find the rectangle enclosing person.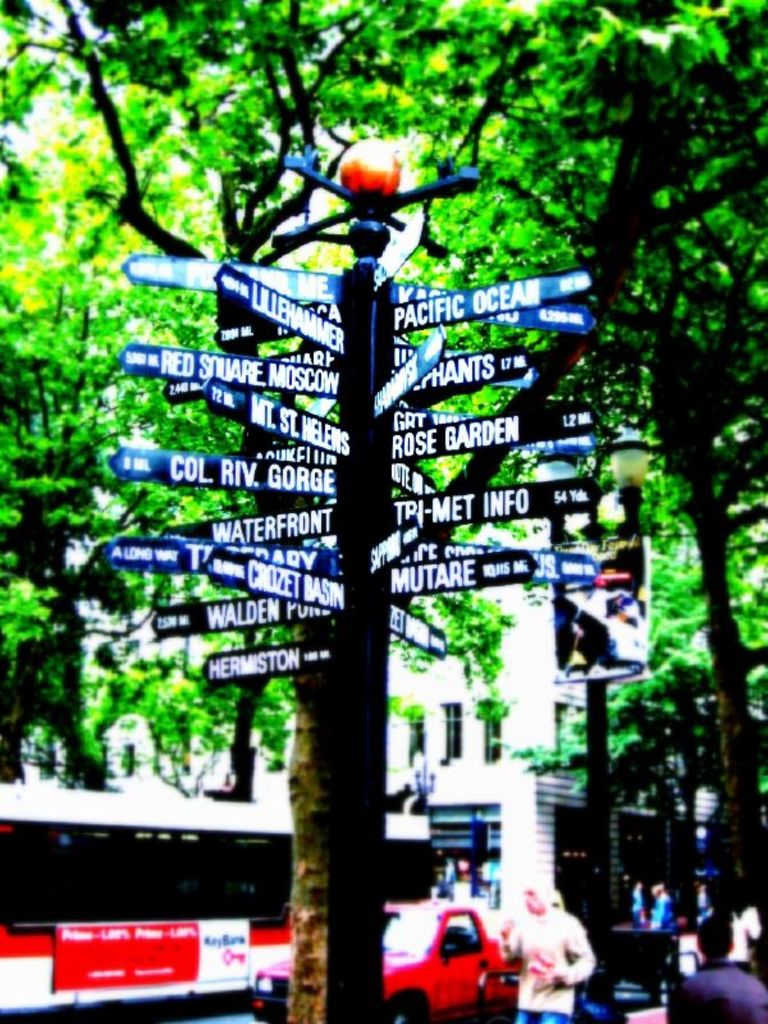
<region>532, 891, 609, 1015</region>.
